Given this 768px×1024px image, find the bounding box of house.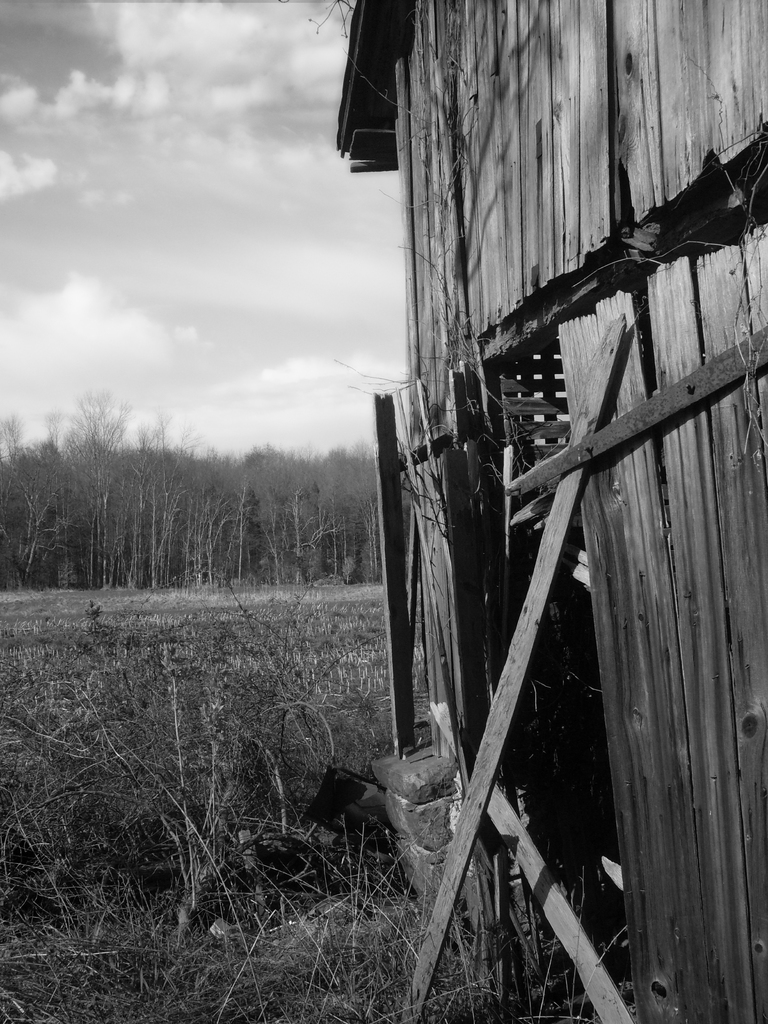
bbox=(336, 0, 767, 1023).
